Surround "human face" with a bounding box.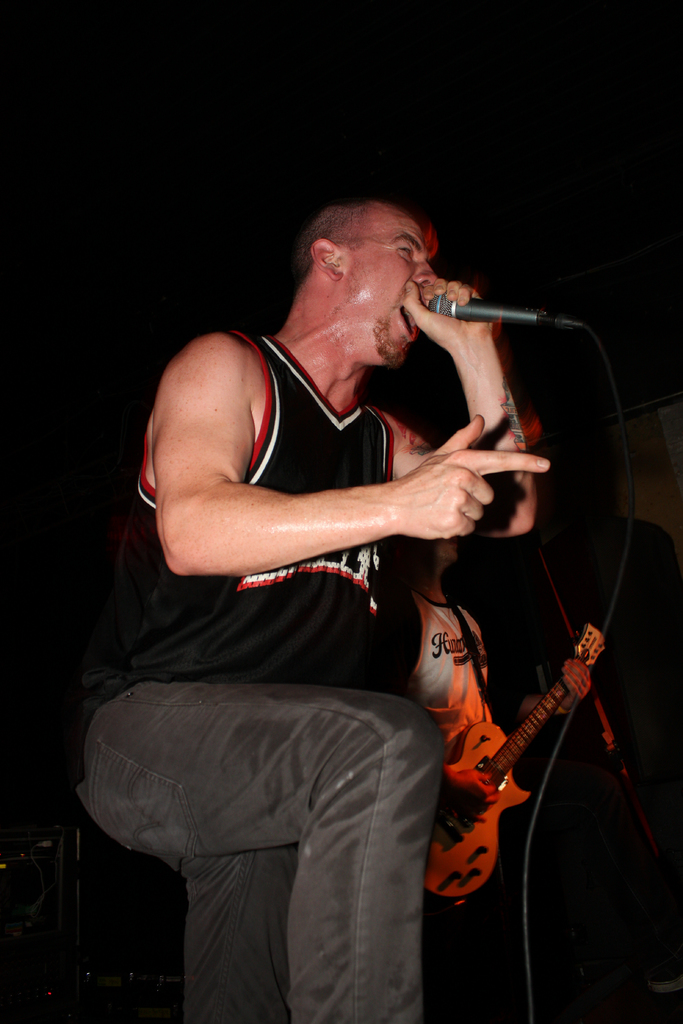
locate(337, 205, 433, 365).
